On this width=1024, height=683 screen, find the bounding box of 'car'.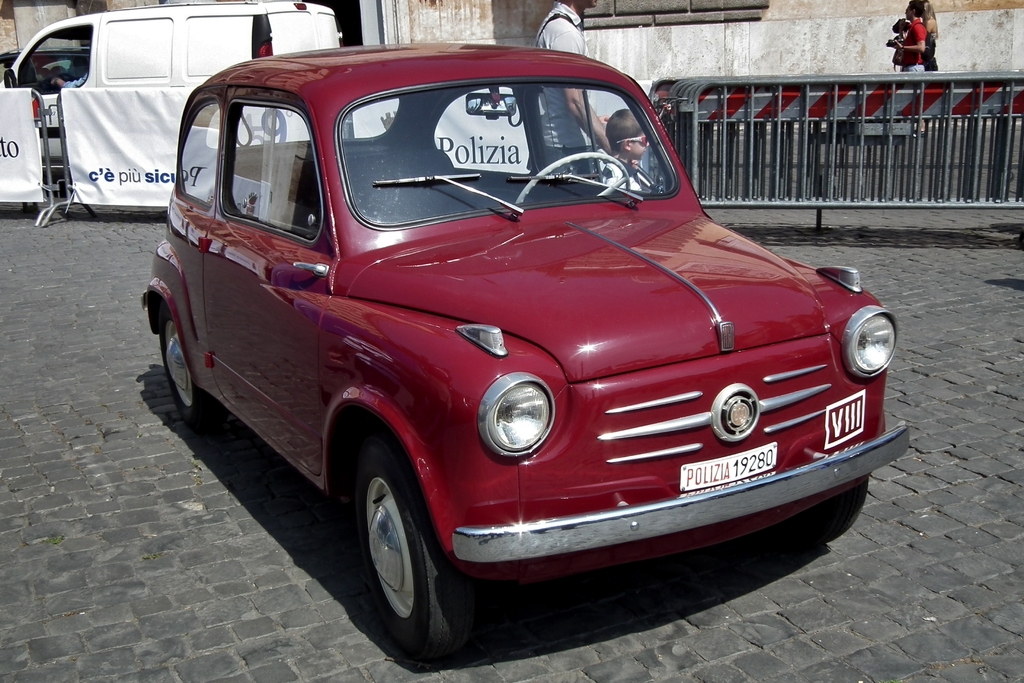
Bounding box: BBox(127, 40, 913, 639).
